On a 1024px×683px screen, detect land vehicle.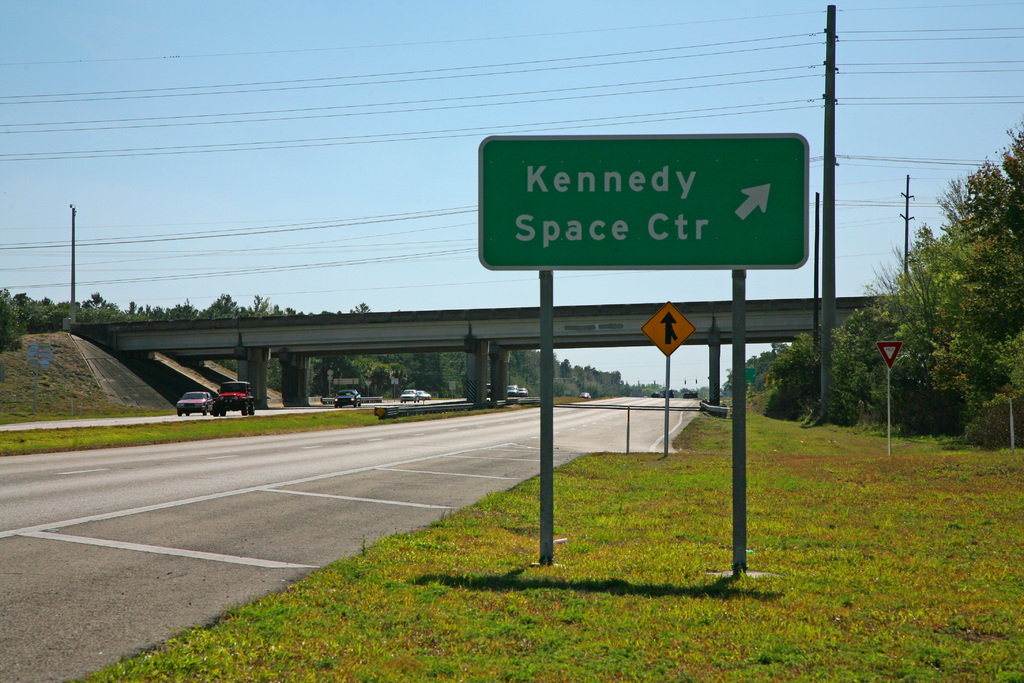
x1=508, y1=386, x2=516, y2=397.
